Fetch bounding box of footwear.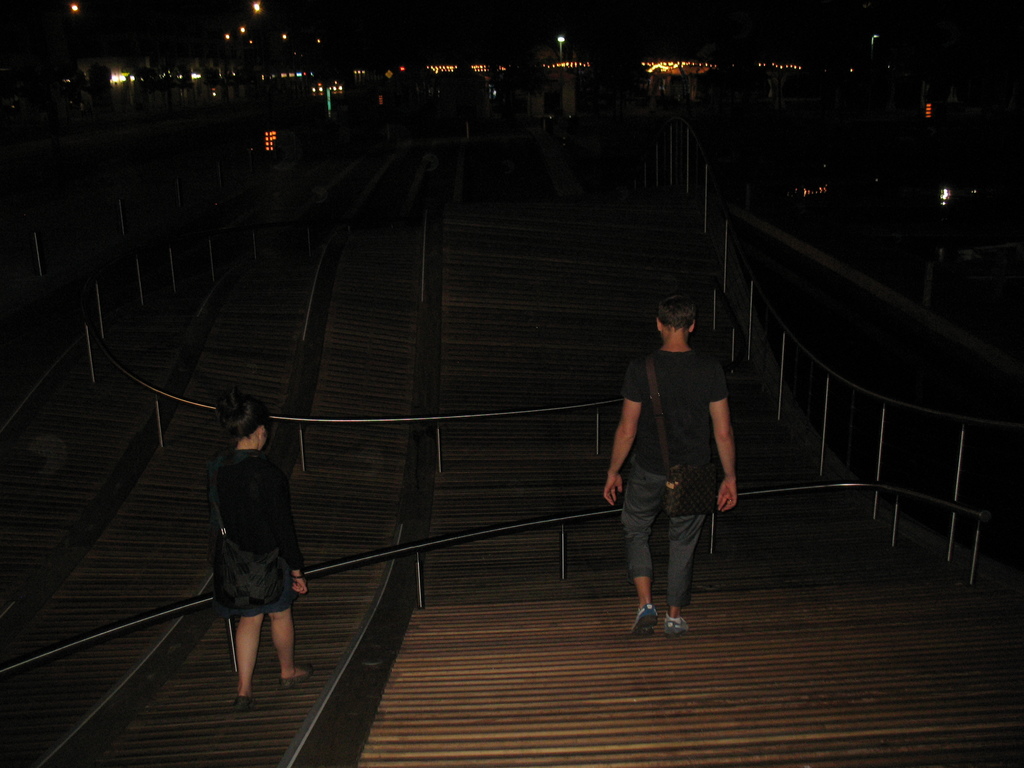
Bbox: bbox(230, 694, 257, 712).
